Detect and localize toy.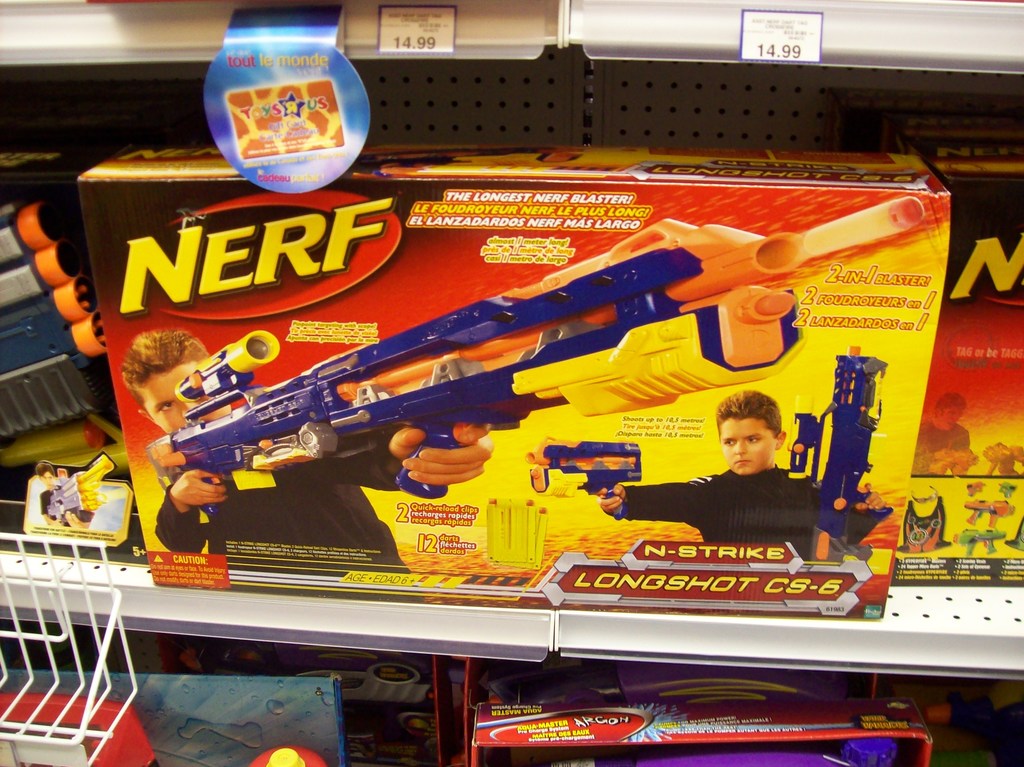
Localized at 245:744:327:766.
